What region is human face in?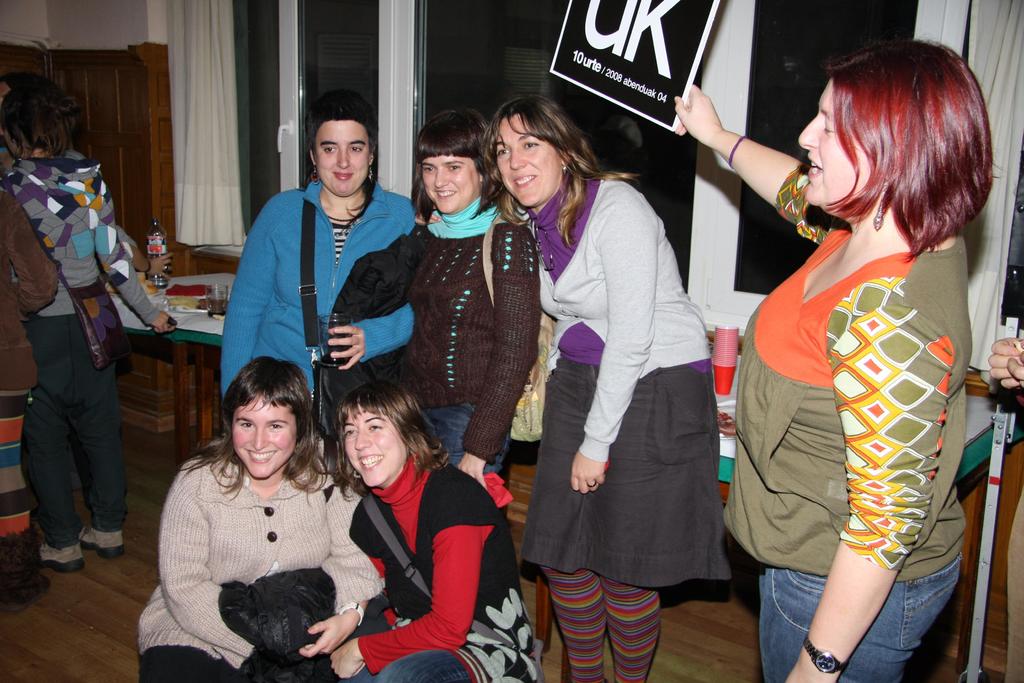
317, 119, 366, 190.
